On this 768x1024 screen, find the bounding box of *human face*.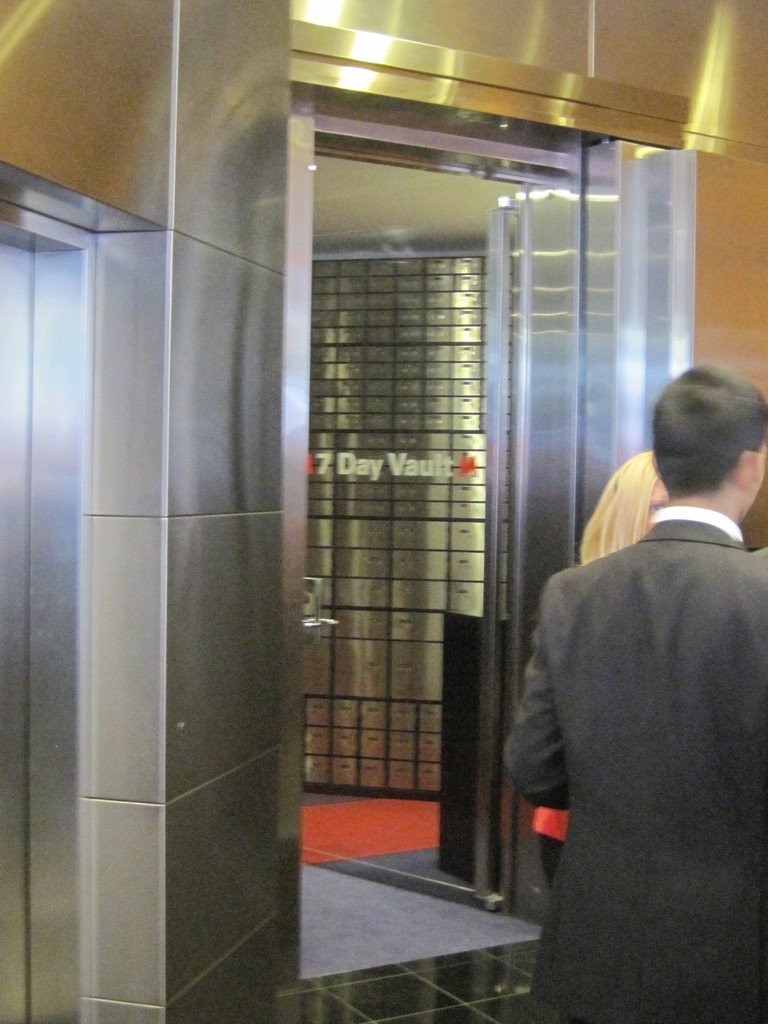
Bounding box: box(742, 438, 767, 525).
